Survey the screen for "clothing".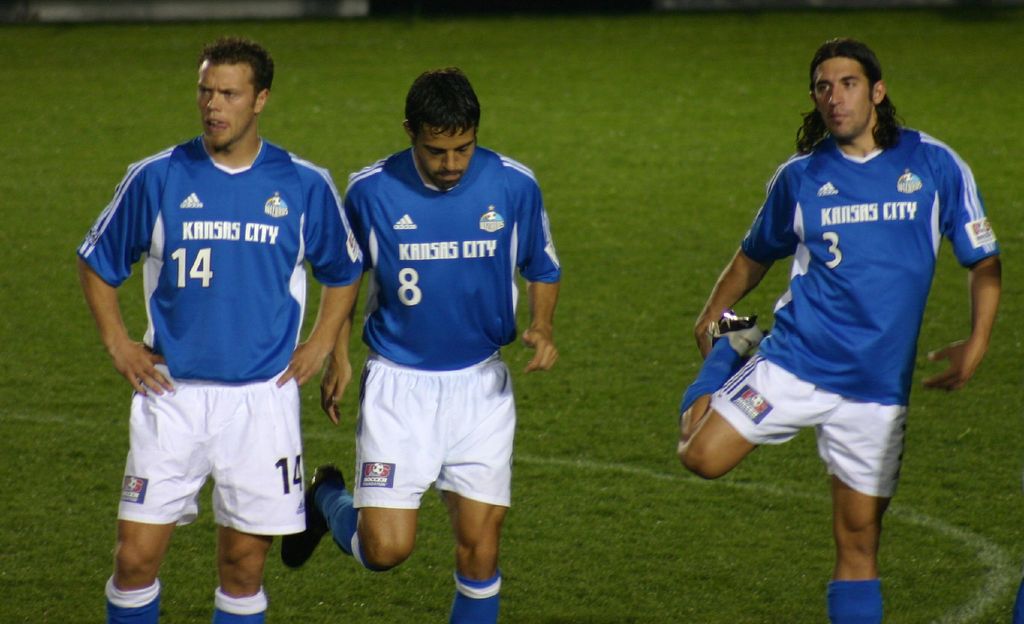
Survey found: 708:118:1007:506.
